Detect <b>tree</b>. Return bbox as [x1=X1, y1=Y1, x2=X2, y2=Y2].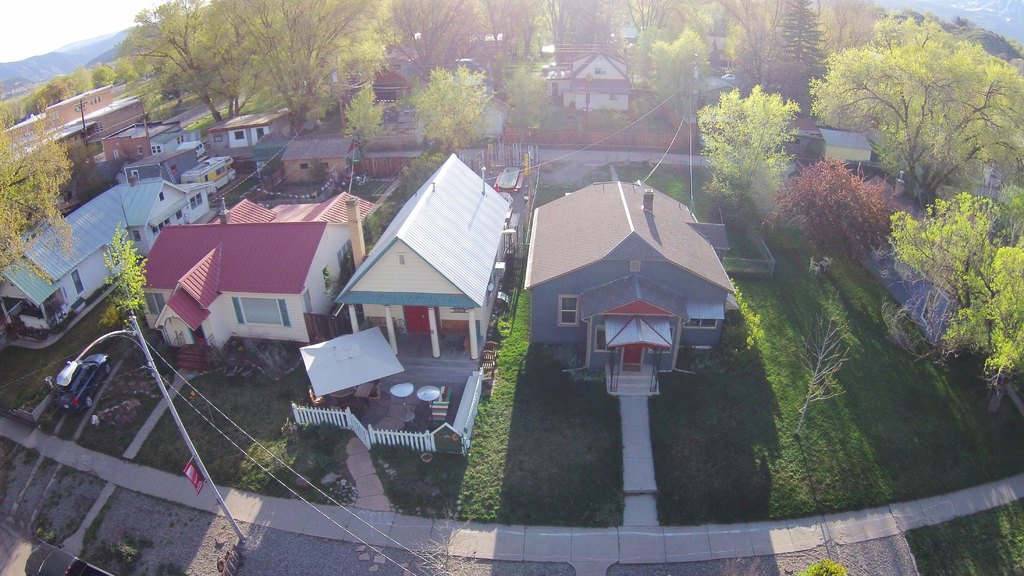
[x1=473, y1=0, x2=540, y2=72].
